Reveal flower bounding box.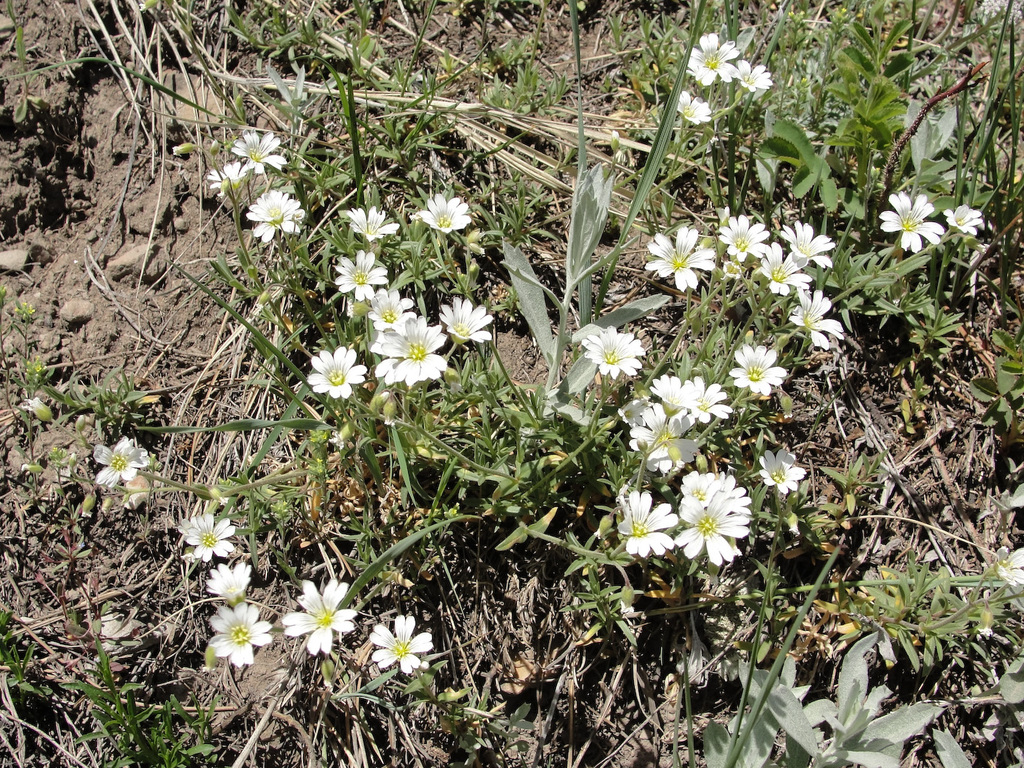
Revealed: bbox=(282, 580, 350, 652).
